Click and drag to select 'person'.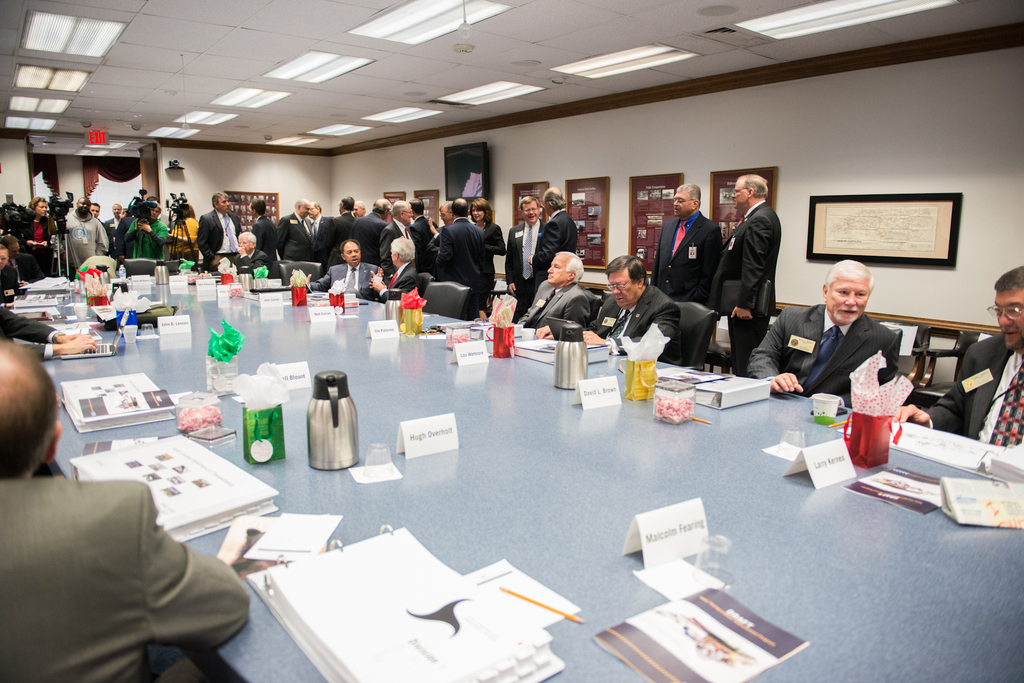
Selection: Rect(0, 195, 218, 682).
